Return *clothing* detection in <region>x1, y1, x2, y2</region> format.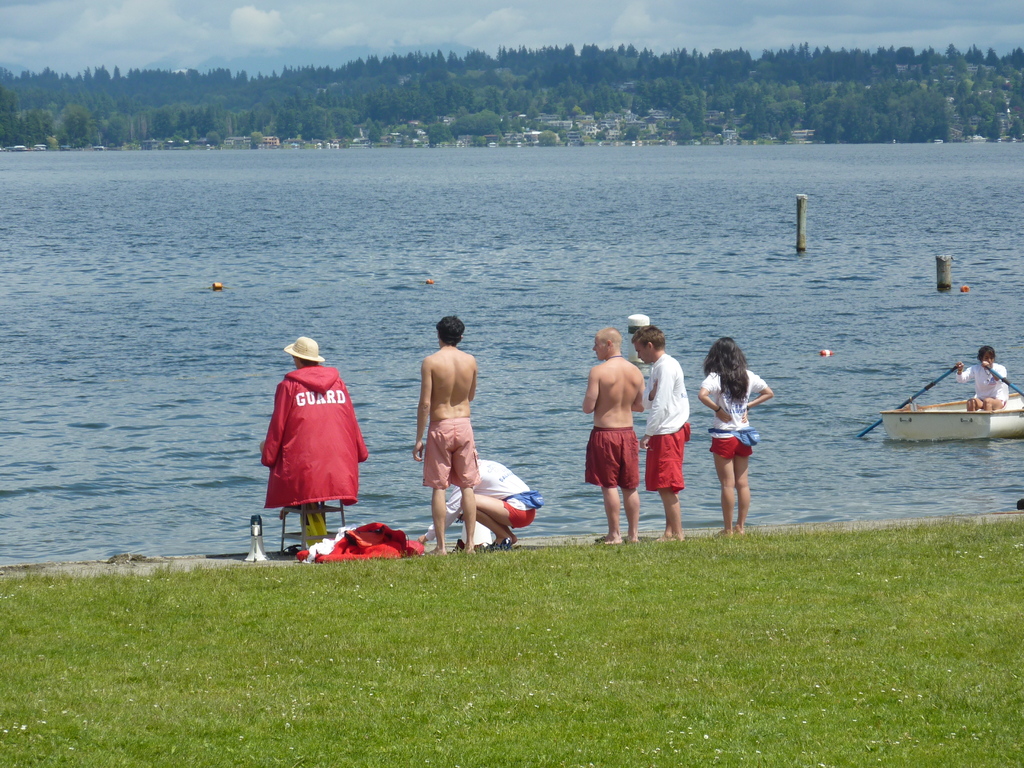
<region>957, 357, 1010, 404</region>.
